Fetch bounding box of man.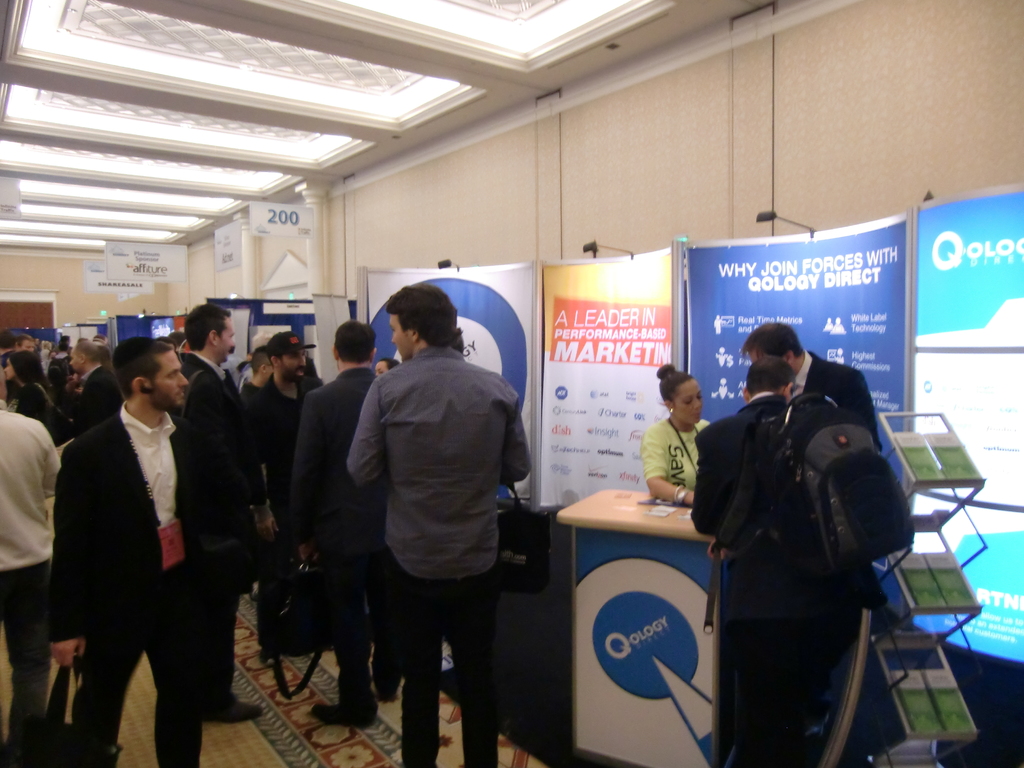
Bbox: x1=243 y1=347 x2=277 y2=581.
